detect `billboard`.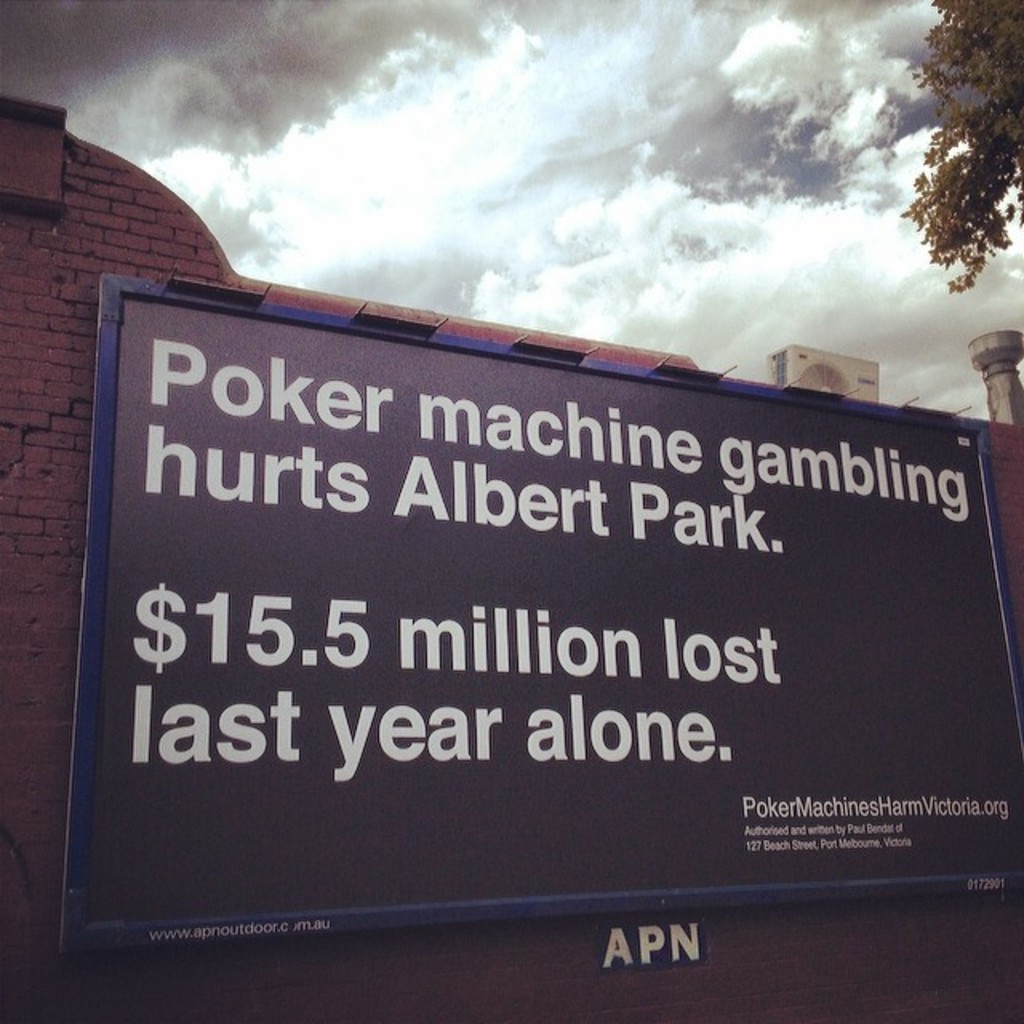
Detected at x1=27, y1=254, x2=931, y2=880.
